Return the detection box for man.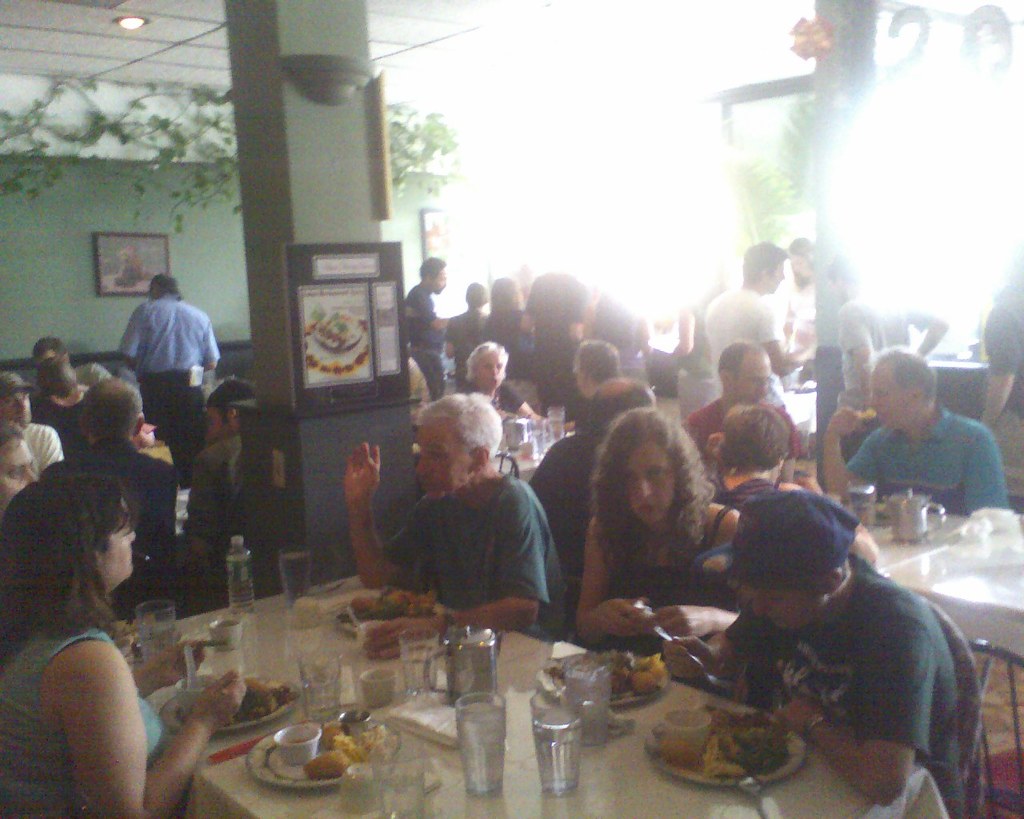
pyautogui.locateOnScreen(409, 254, 447, 386).
